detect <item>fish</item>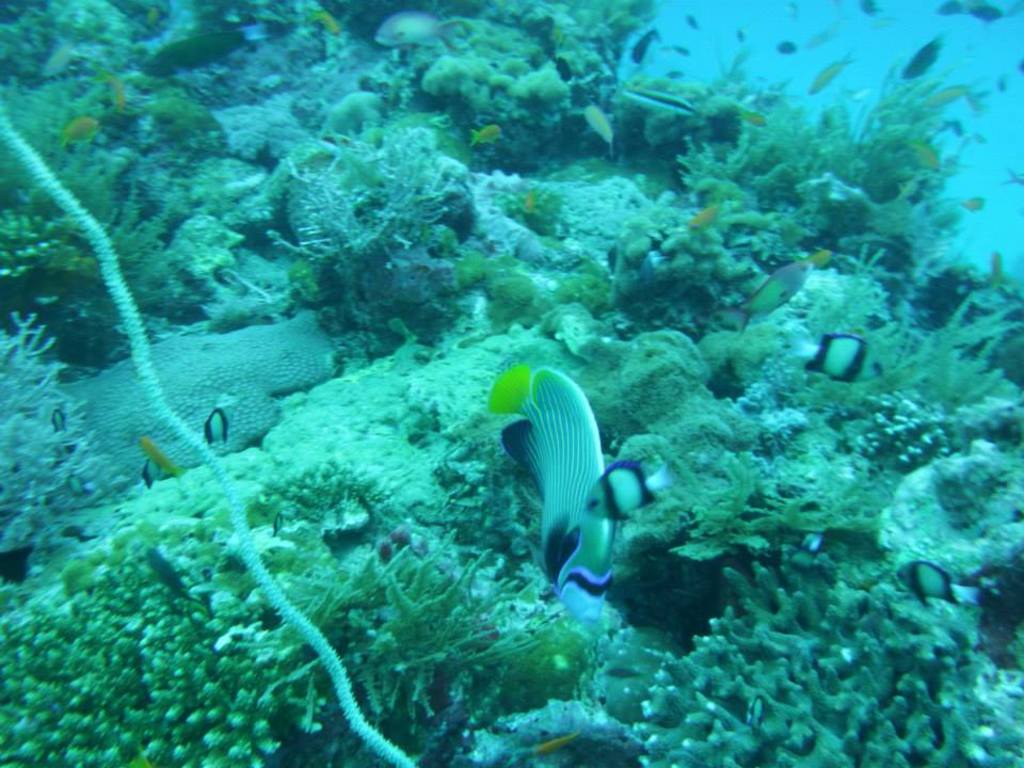
detection(963, 194, 983, 212)
